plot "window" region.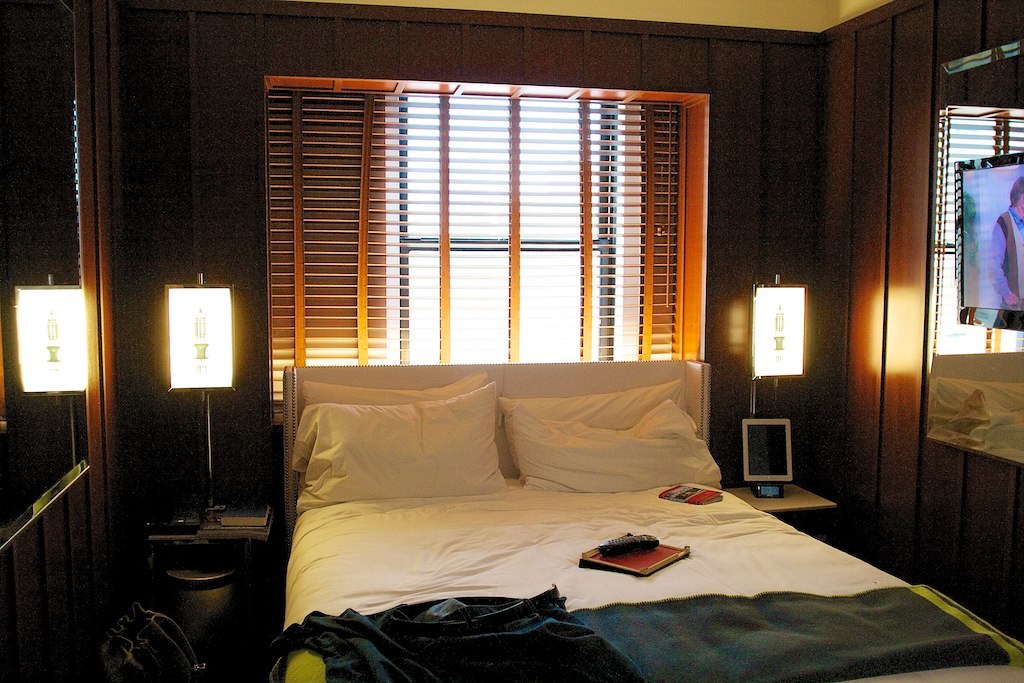
Plotted at bbox=[246, 51, 737, 391].
